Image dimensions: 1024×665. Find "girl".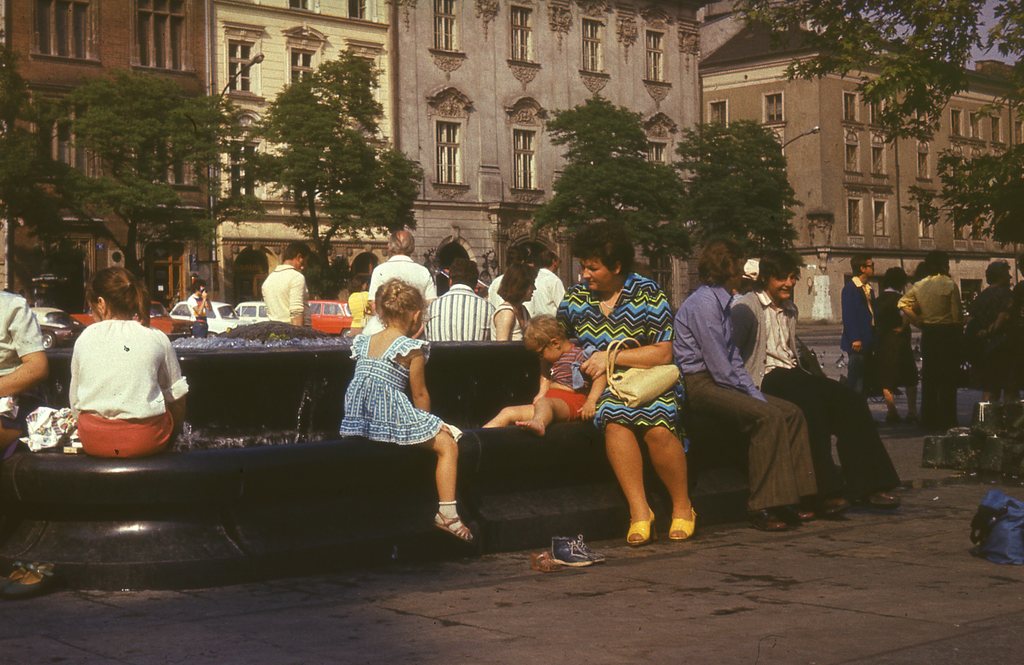
[left=490, top=264, right=540, bottom=342].
